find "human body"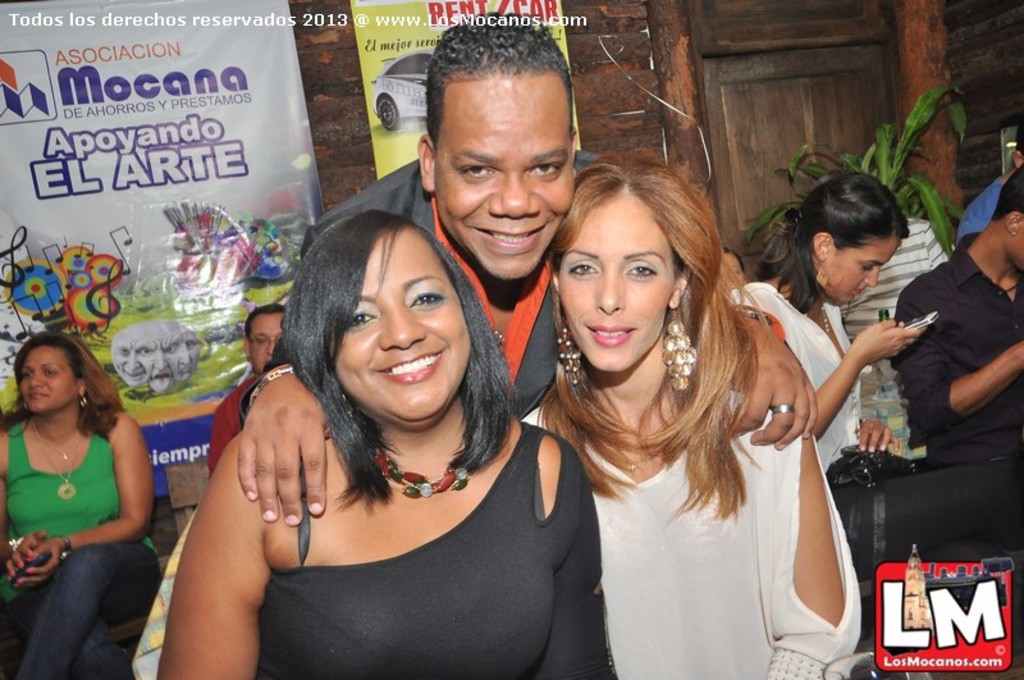
Rect(137, 402, 628, 679)
